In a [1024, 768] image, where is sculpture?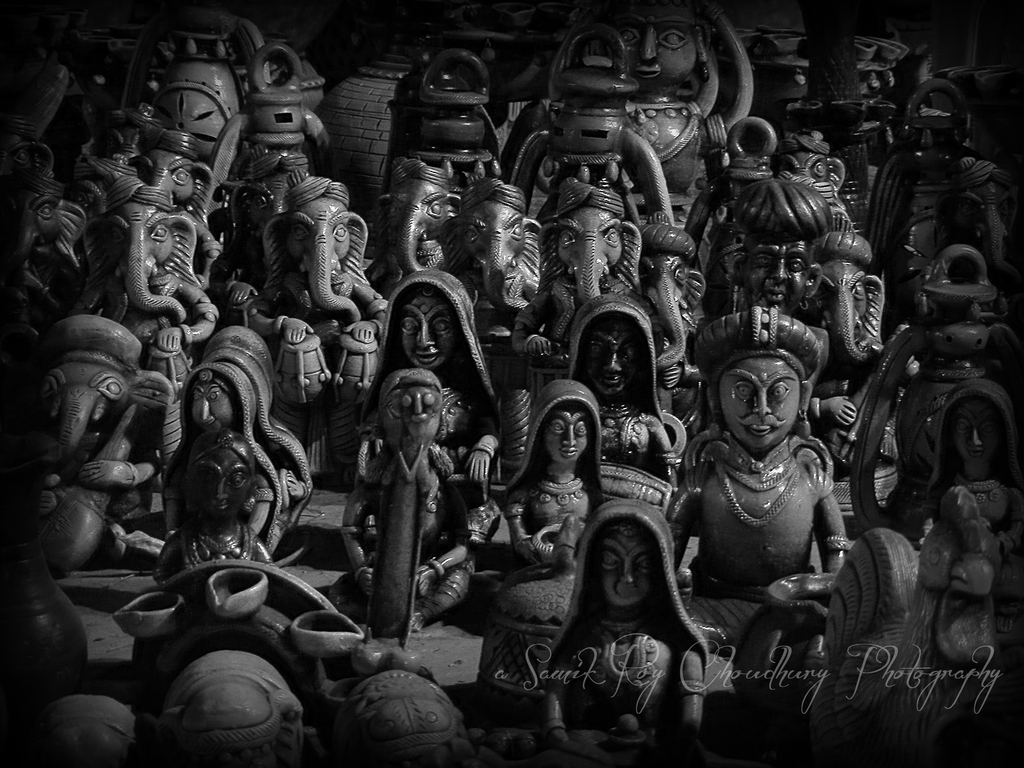
l=147, t=350, r=308, b=593.
